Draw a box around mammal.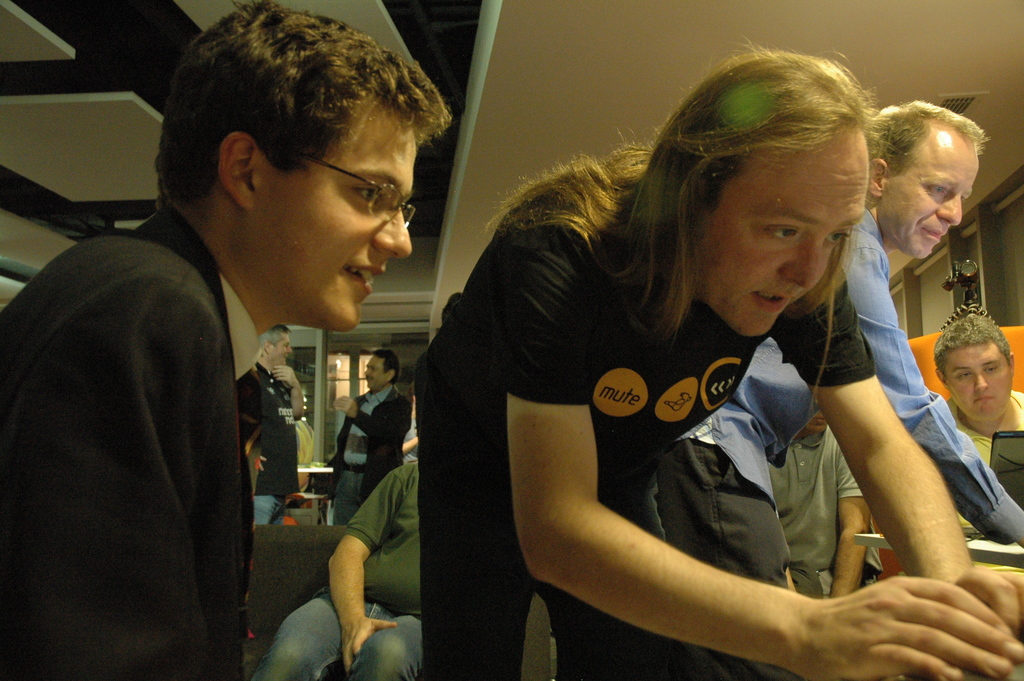
<box>328,354,410,525</box>.
